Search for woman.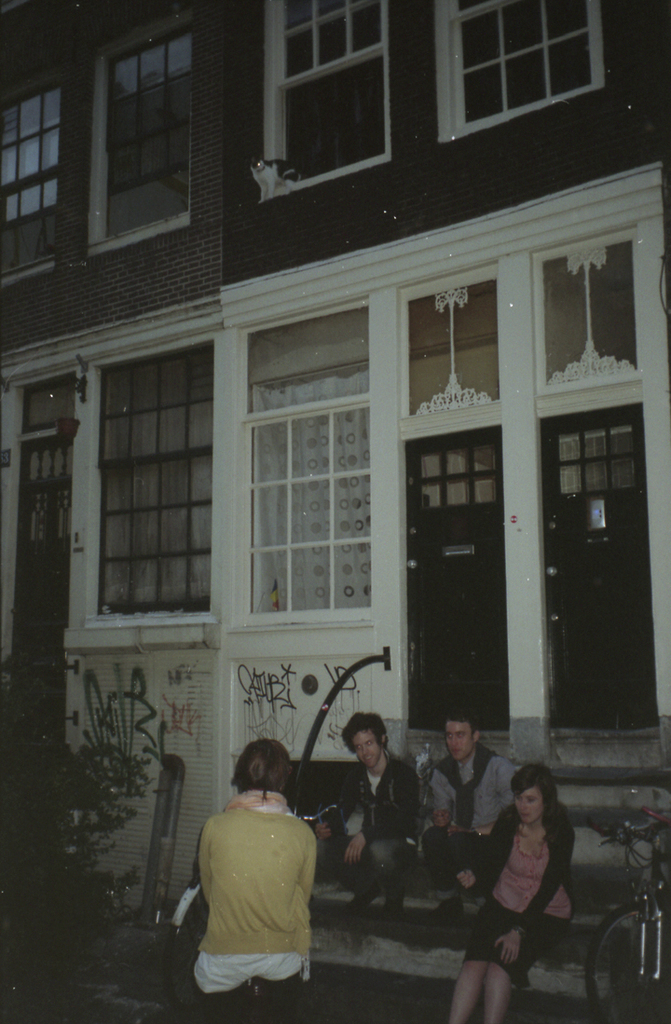
Found at {"x1": 460, "y1": 751, "x2": 590, "y2": 1012}.
